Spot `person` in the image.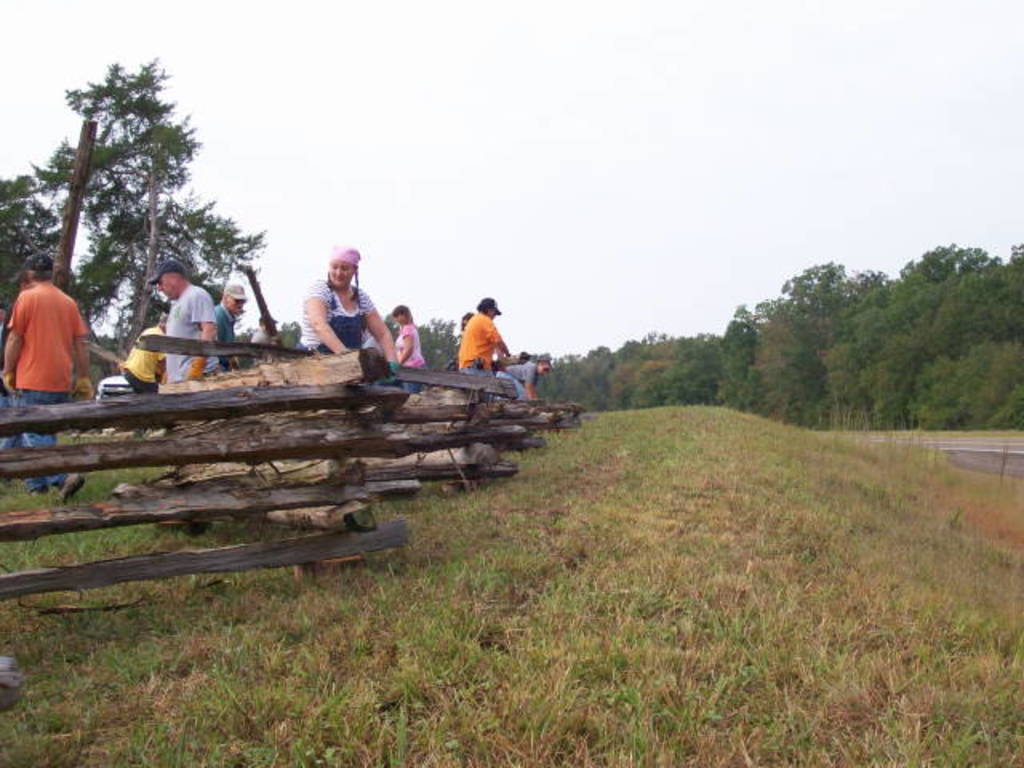
`person` found at 5 254 93 494.
